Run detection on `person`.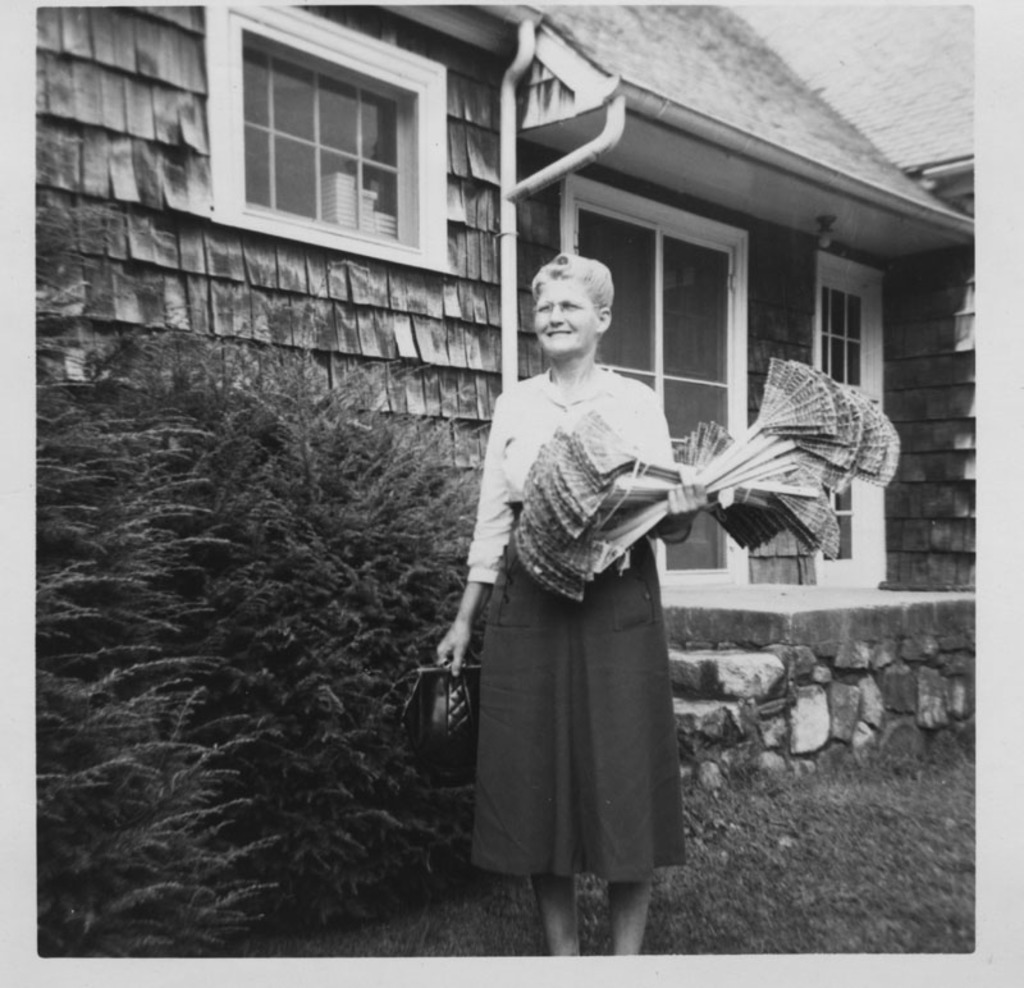
Result: bbox=[434, 252, 707, 959].
